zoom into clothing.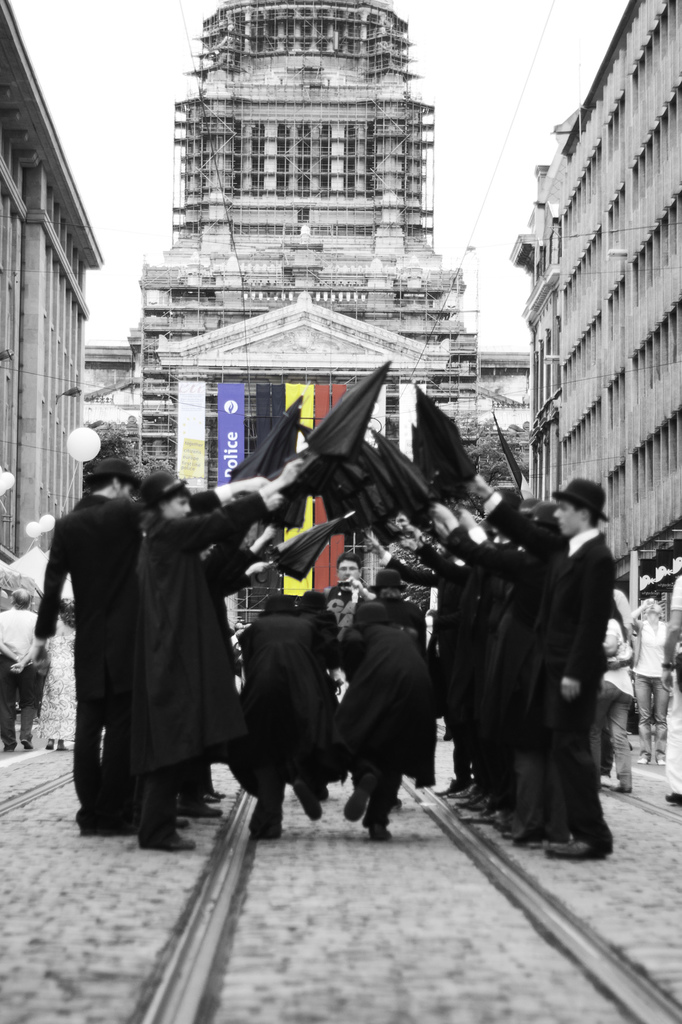
Zoom target: BBox(365, 593, 426, 641).
